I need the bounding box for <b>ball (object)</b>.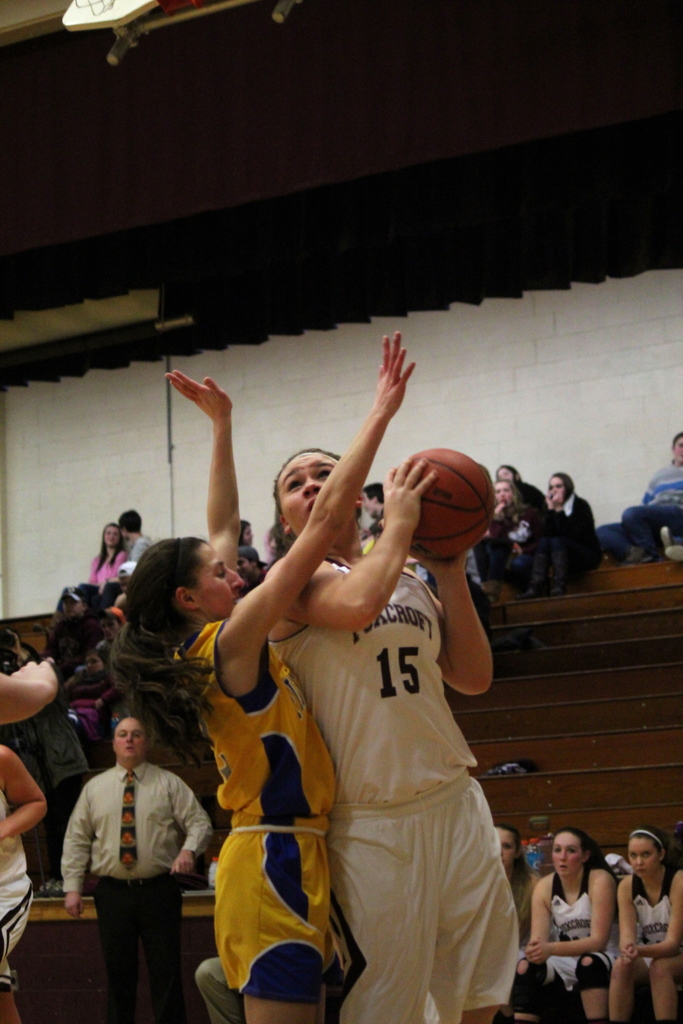
Here it is: [left=391, top=449, right=492, bottom=563].
